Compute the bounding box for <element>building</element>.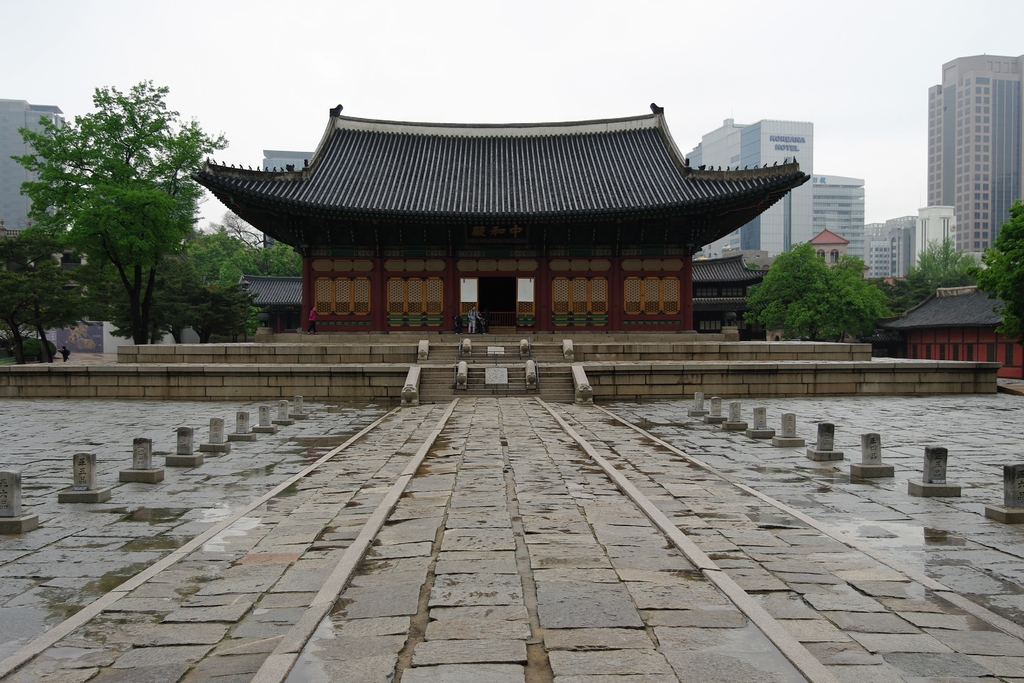
913 204 958 272.
